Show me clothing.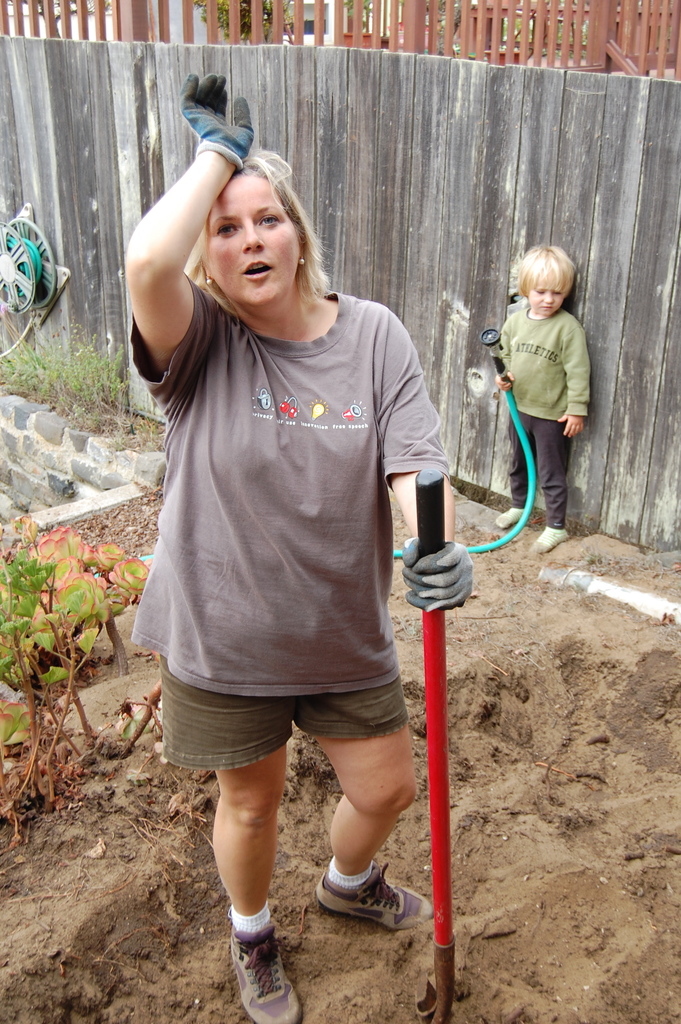
clothing is here: locate(322, 844, 371, 879).
